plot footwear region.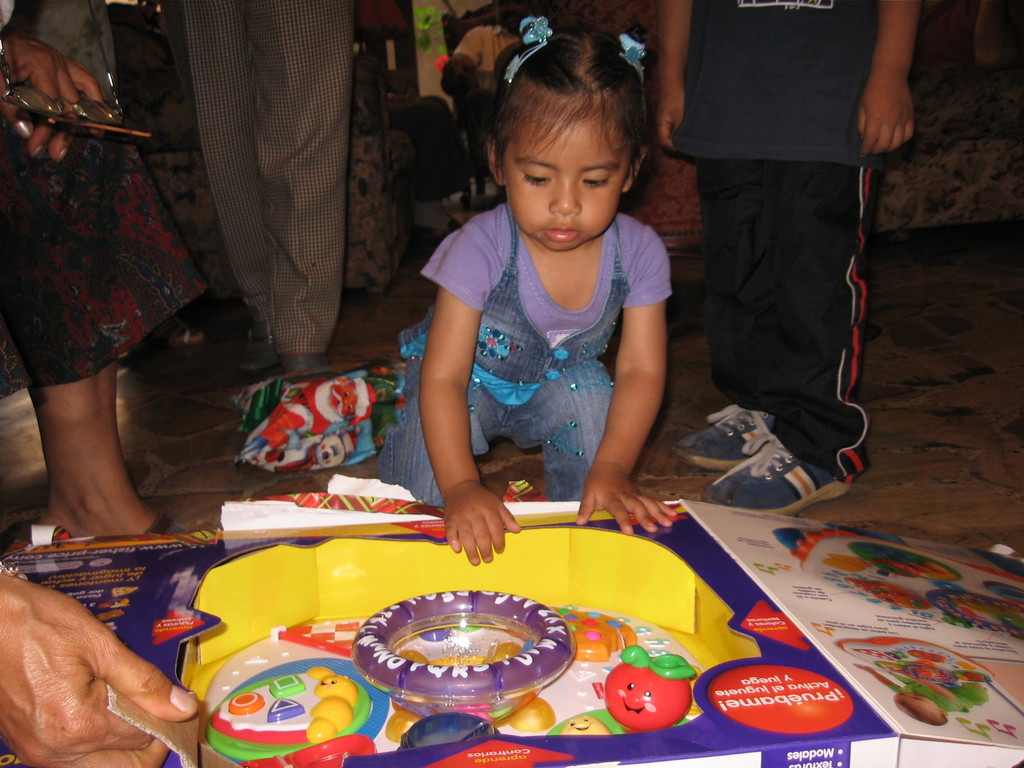
Plotted at l=152, t=323, r=212, b=347.
